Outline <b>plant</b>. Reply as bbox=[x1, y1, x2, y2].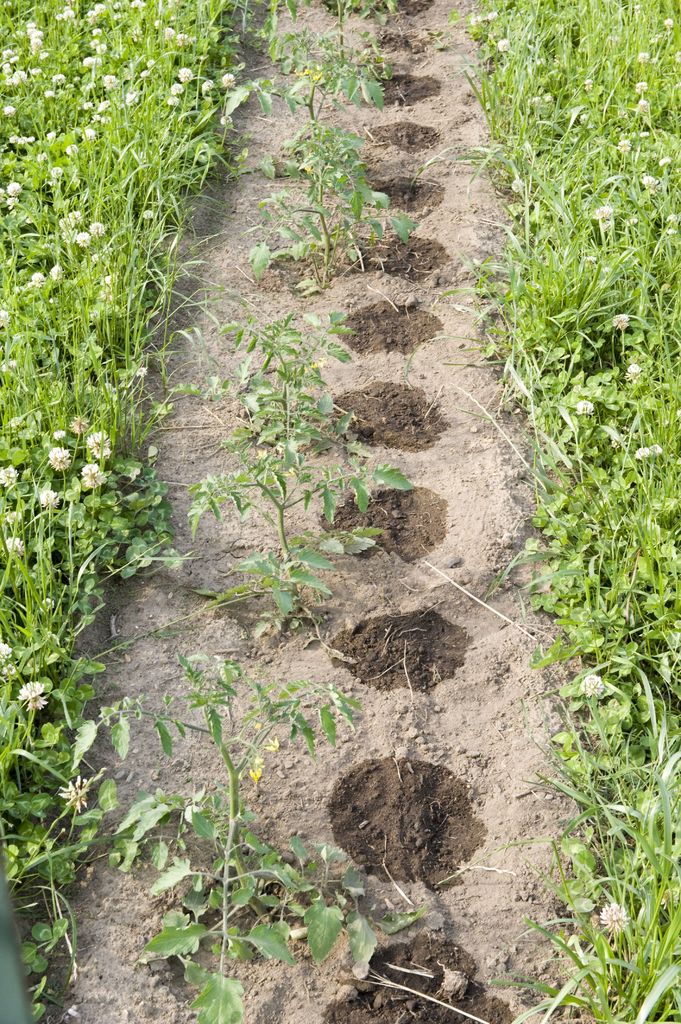
bbox=[245, 22, 408, 132].
